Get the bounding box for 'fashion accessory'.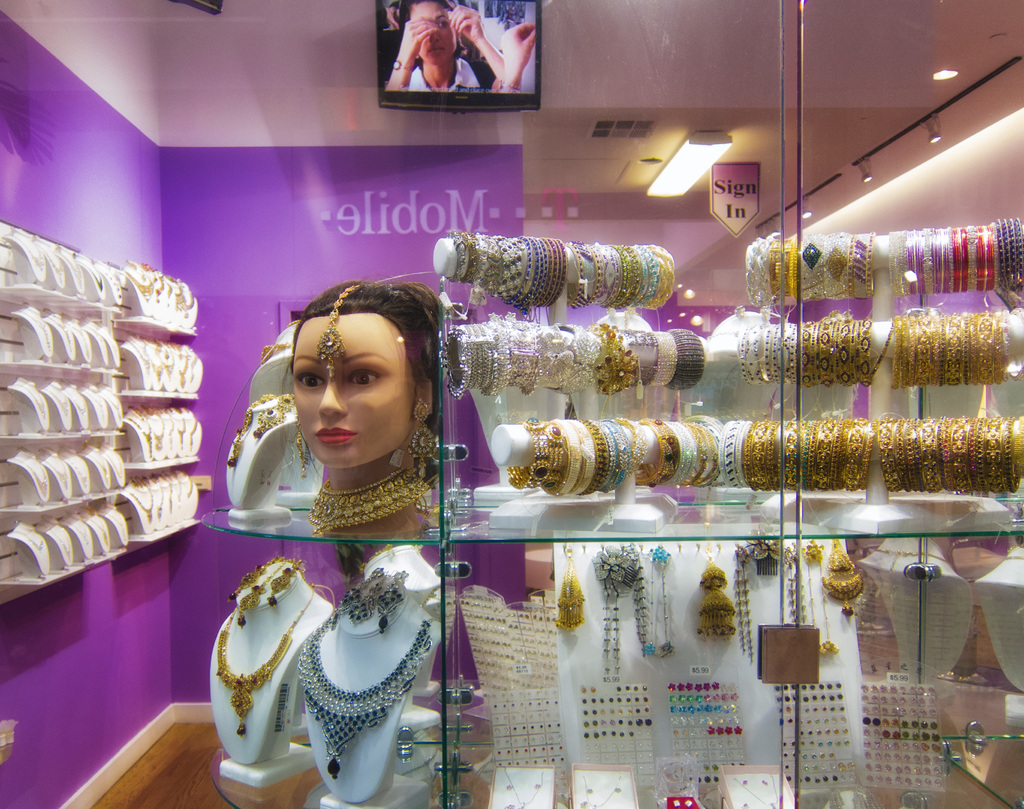
[x1=500, y1=81, x2=522, y2=88].
